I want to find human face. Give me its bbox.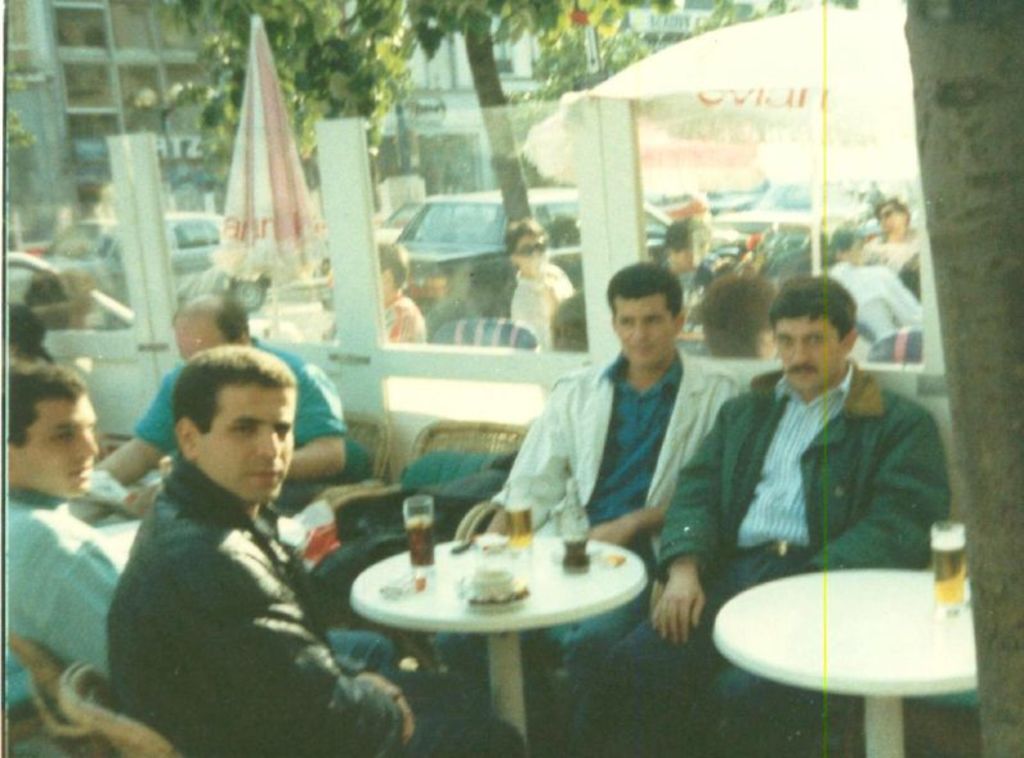
Rect(191, 384, 297, 504).
